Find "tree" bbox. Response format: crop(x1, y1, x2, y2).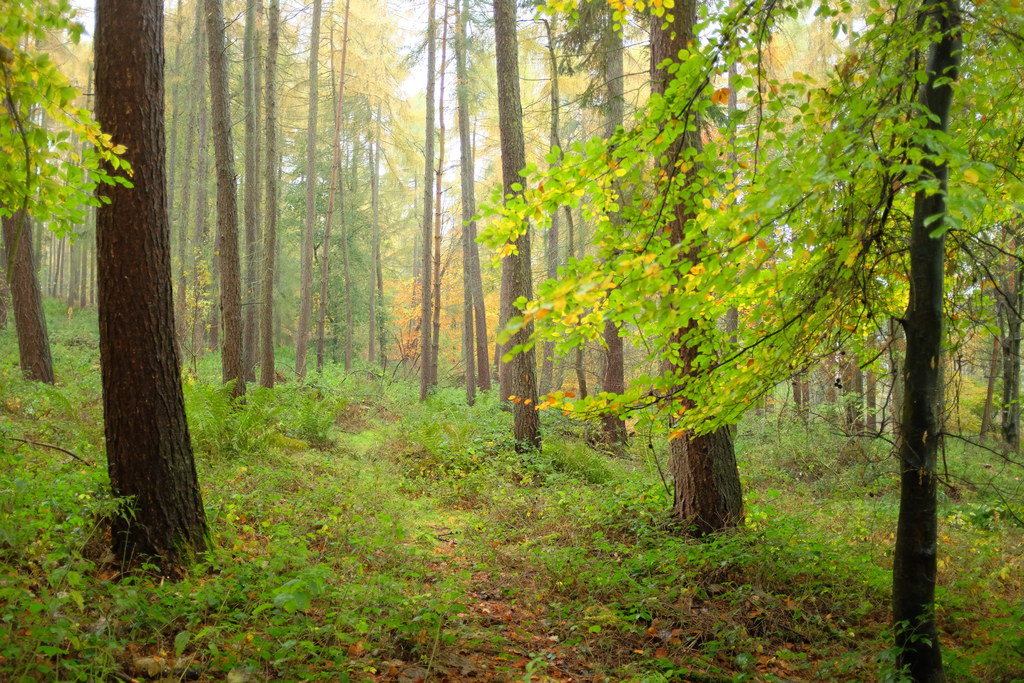
crop(484, 0, 543, 468).
